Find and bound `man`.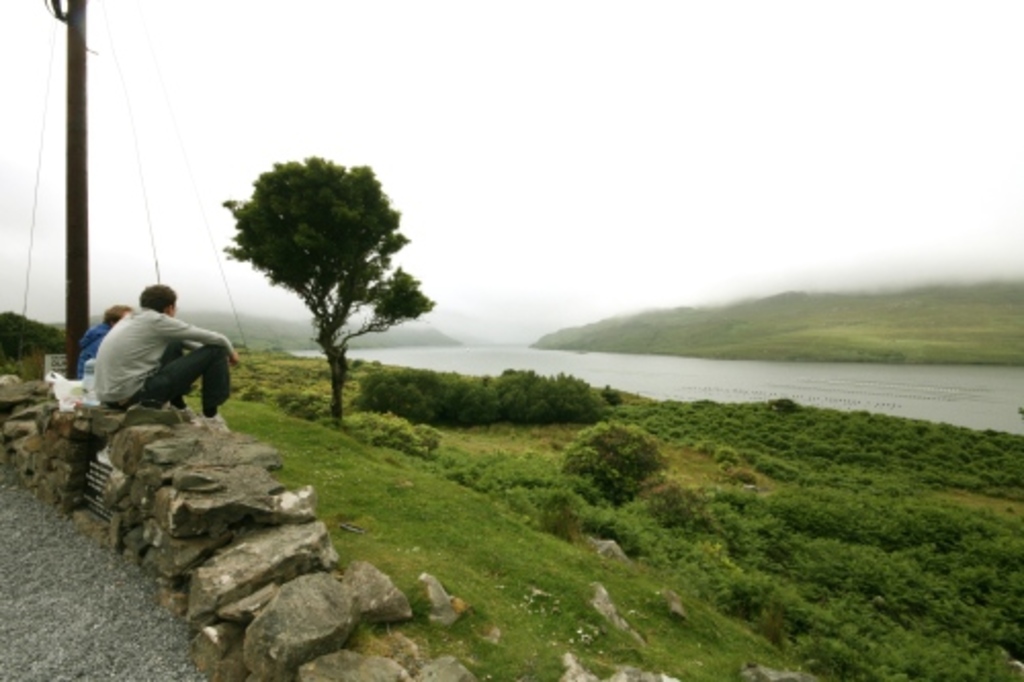
Bound: bbox=[74, 281, 227, 432].
